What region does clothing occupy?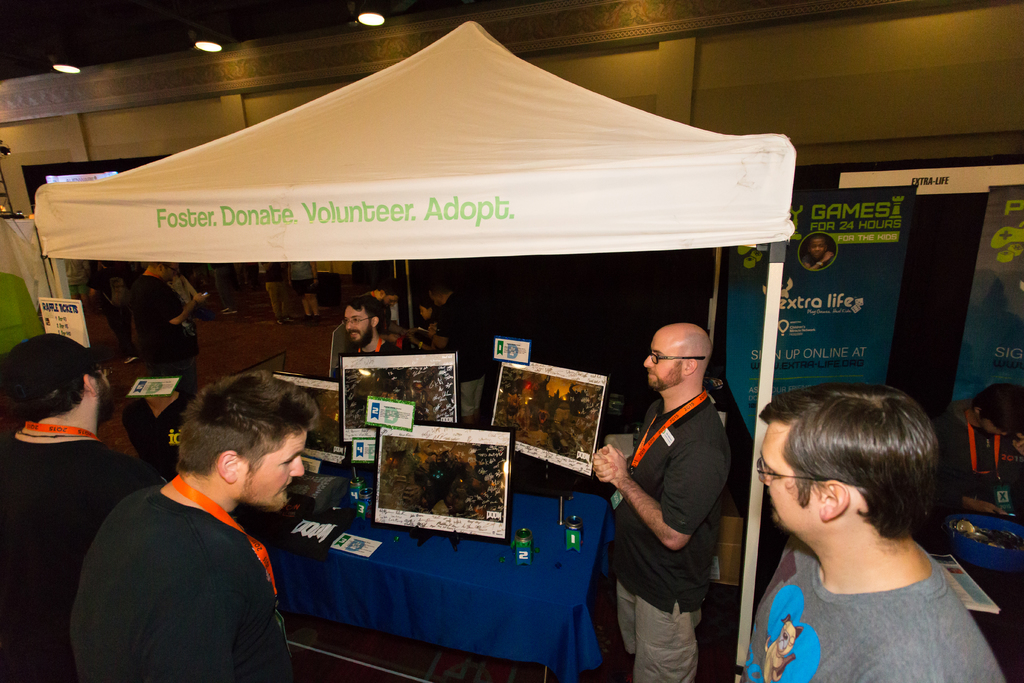
left=349, top=340, right=403, bottom=354.
